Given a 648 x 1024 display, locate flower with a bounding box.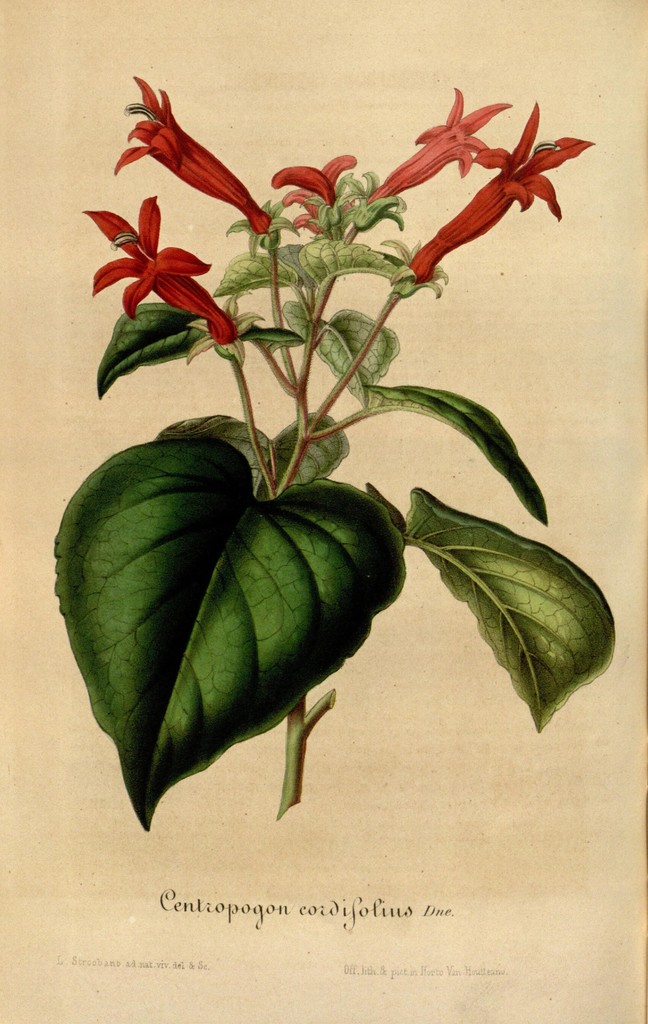
Located: [left=114, top=75, right=275, bottom=239].
